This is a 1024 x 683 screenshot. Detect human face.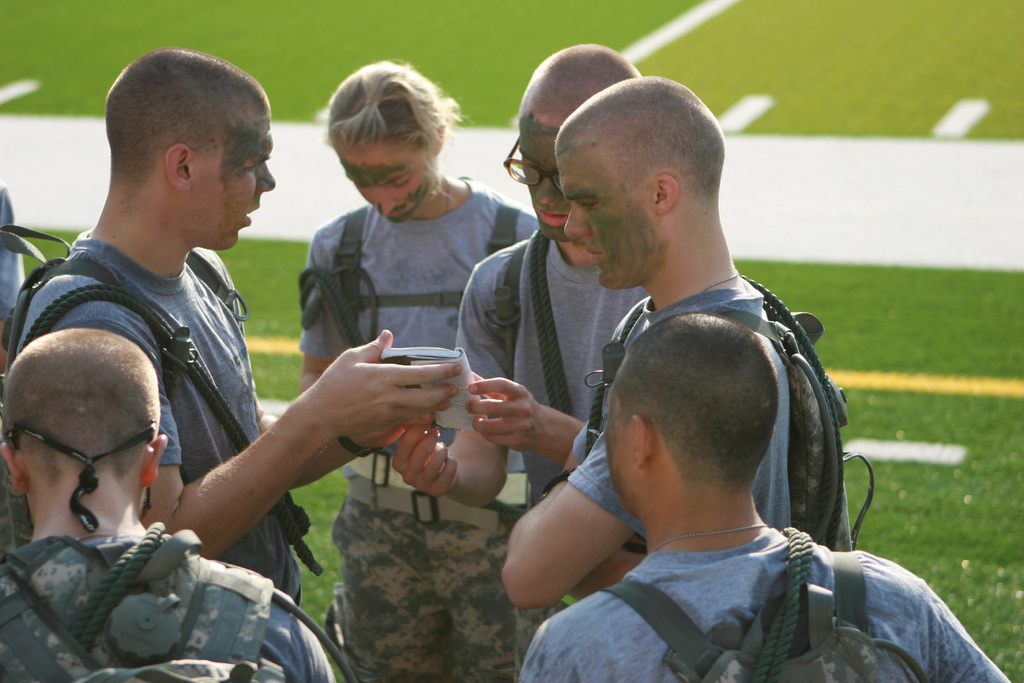
region(196, 122, 276, 252).
